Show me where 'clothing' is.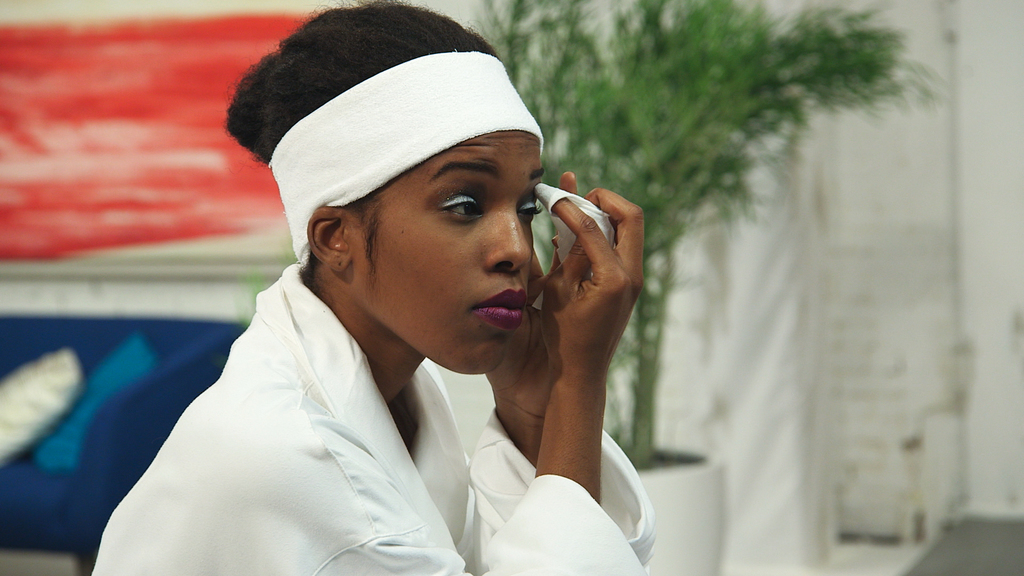
'clothing' is at [left=65, top=252, right=554, bottom=564].
